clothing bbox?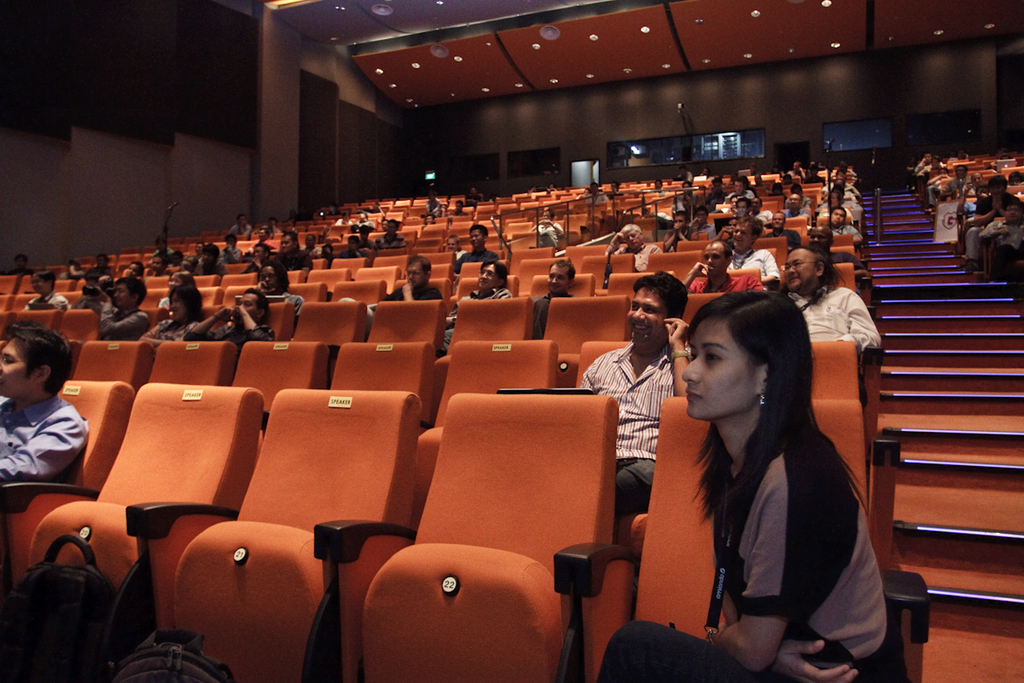
<bbox>158, 295, 172, 308</bbox>
